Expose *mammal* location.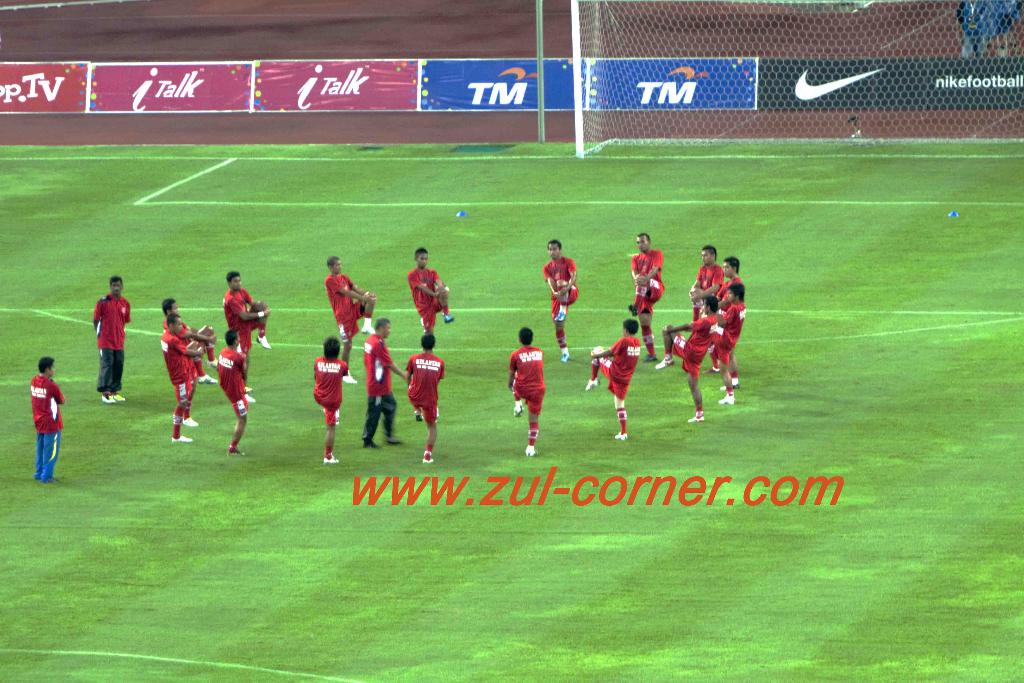
Exposed at locate(223, 273, 271, 391).
